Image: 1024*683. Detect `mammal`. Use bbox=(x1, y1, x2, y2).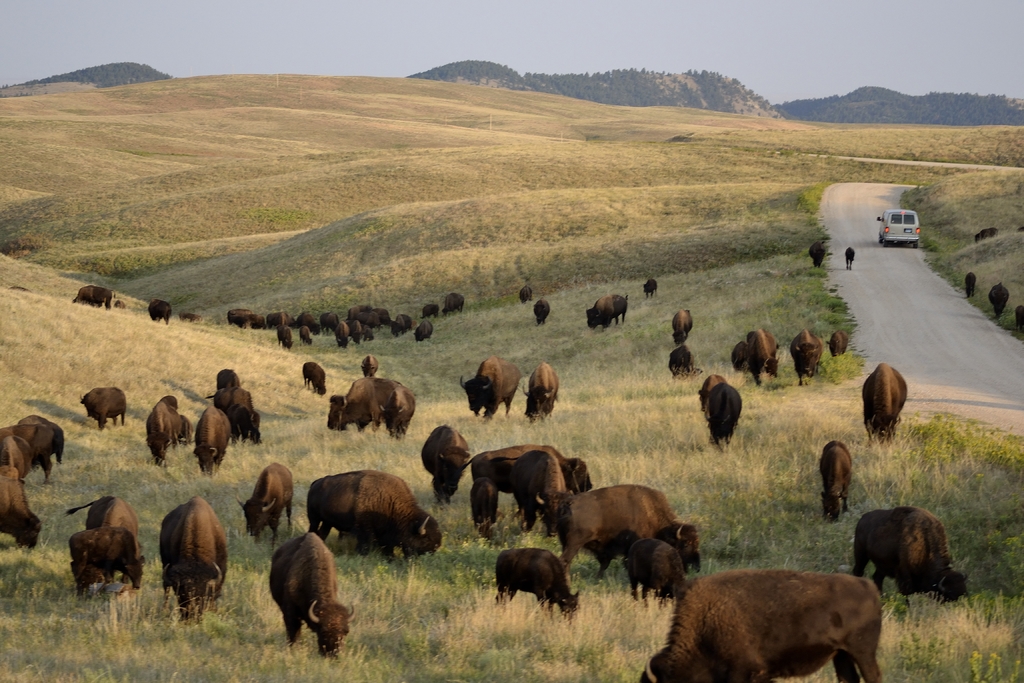
bbox=(65, 493, 140, 588).
